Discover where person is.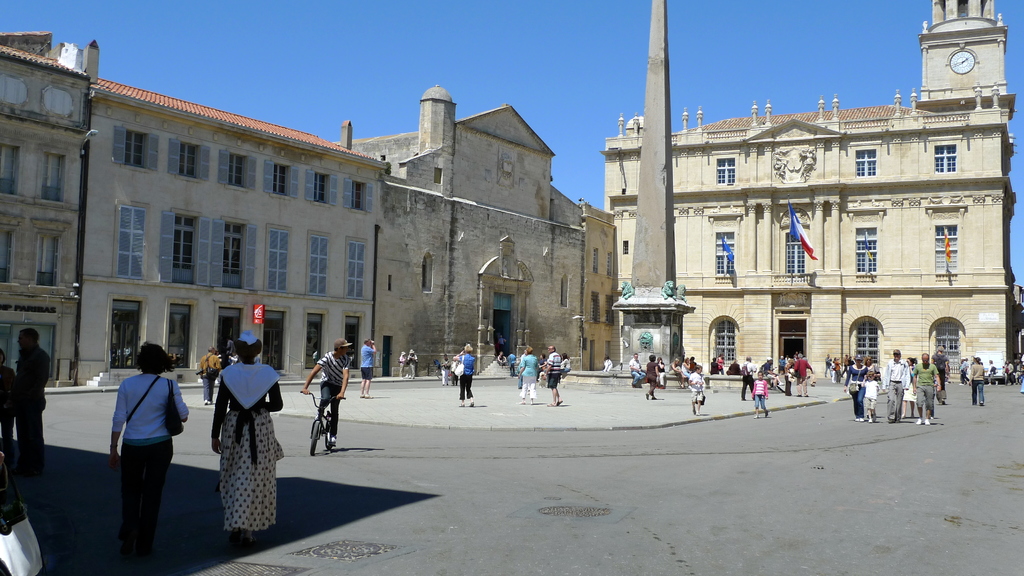
Discovered at box=[104, 333, 212, 556].
